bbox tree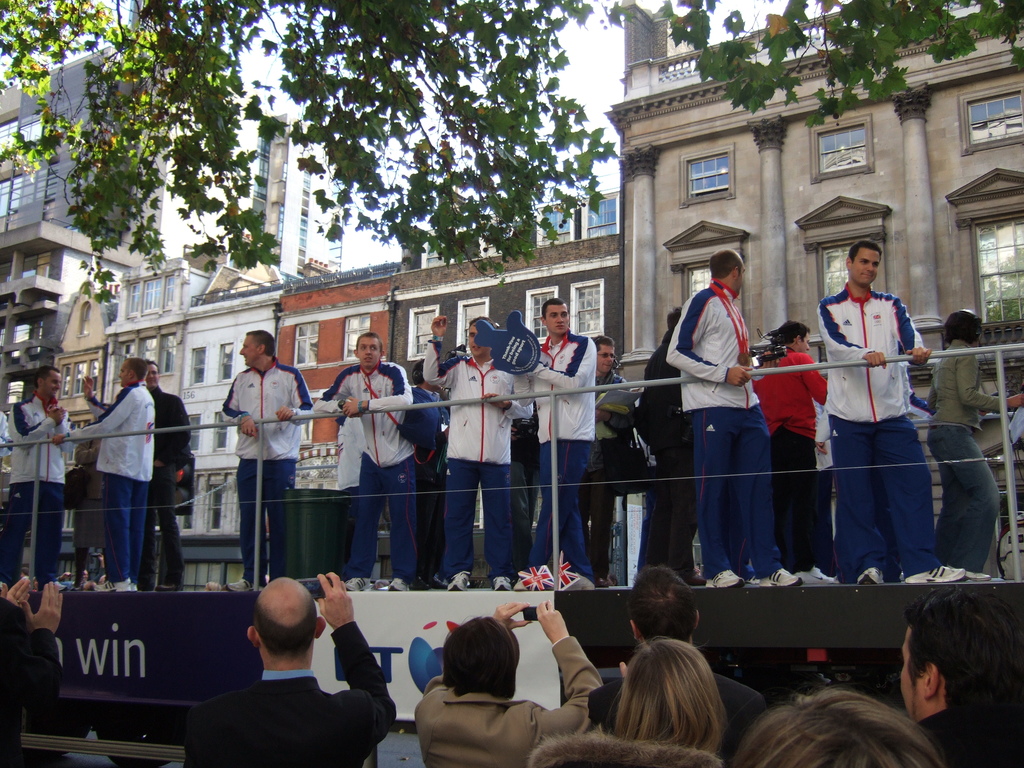
0/0/1023/288
